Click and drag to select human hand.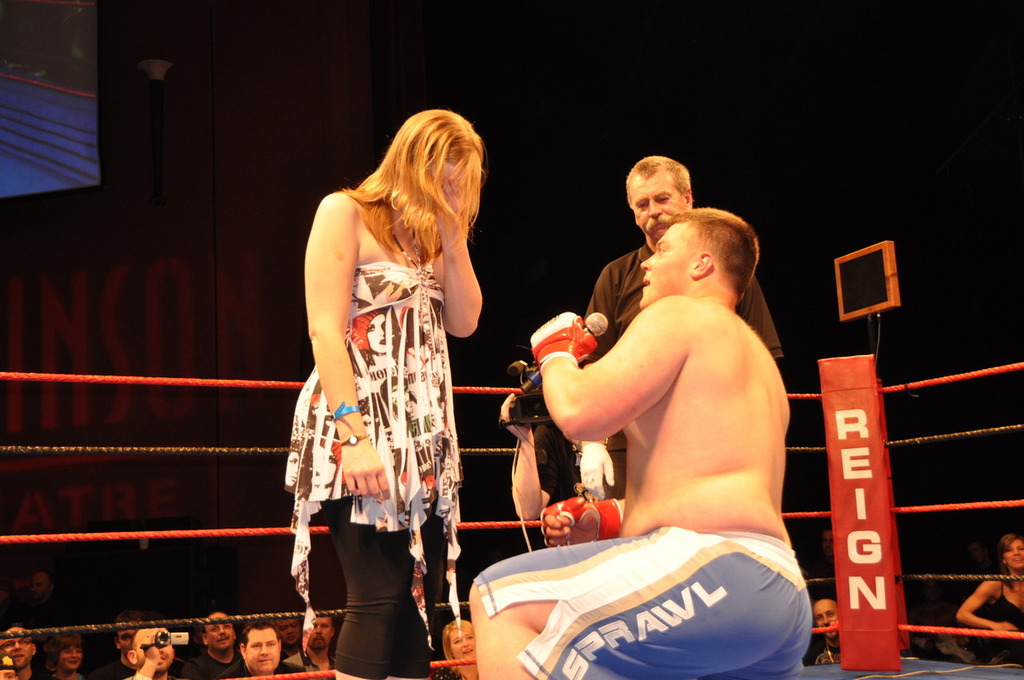
Selection: x1=539 y1=495 x2=598 y2=549.
